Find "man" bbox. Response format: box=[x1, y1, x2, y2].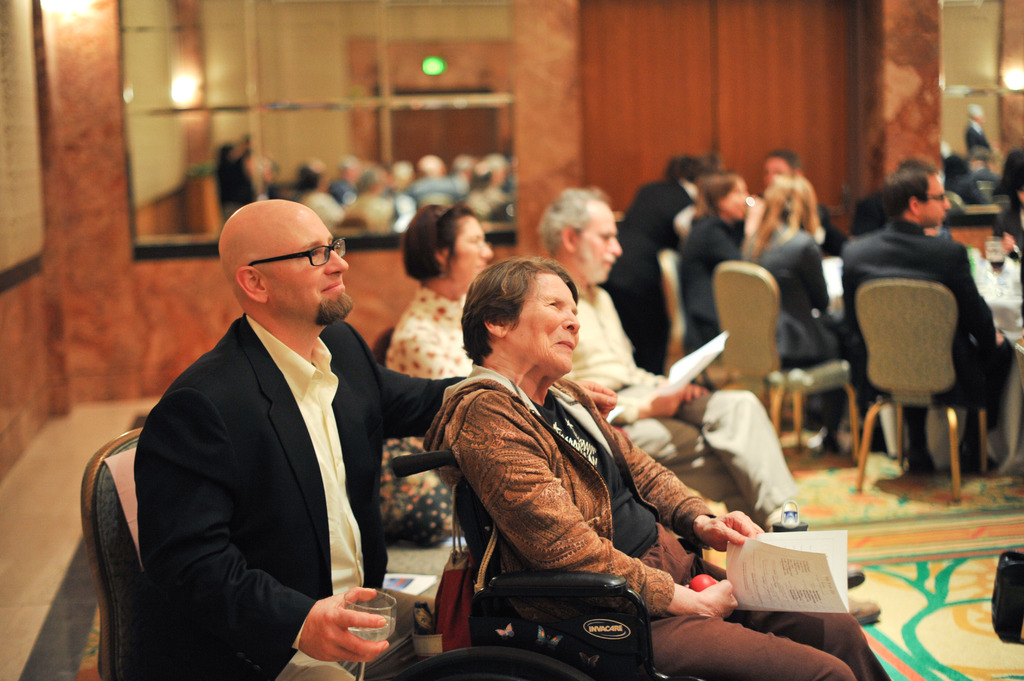
box=[537, 184, 881, 625].
